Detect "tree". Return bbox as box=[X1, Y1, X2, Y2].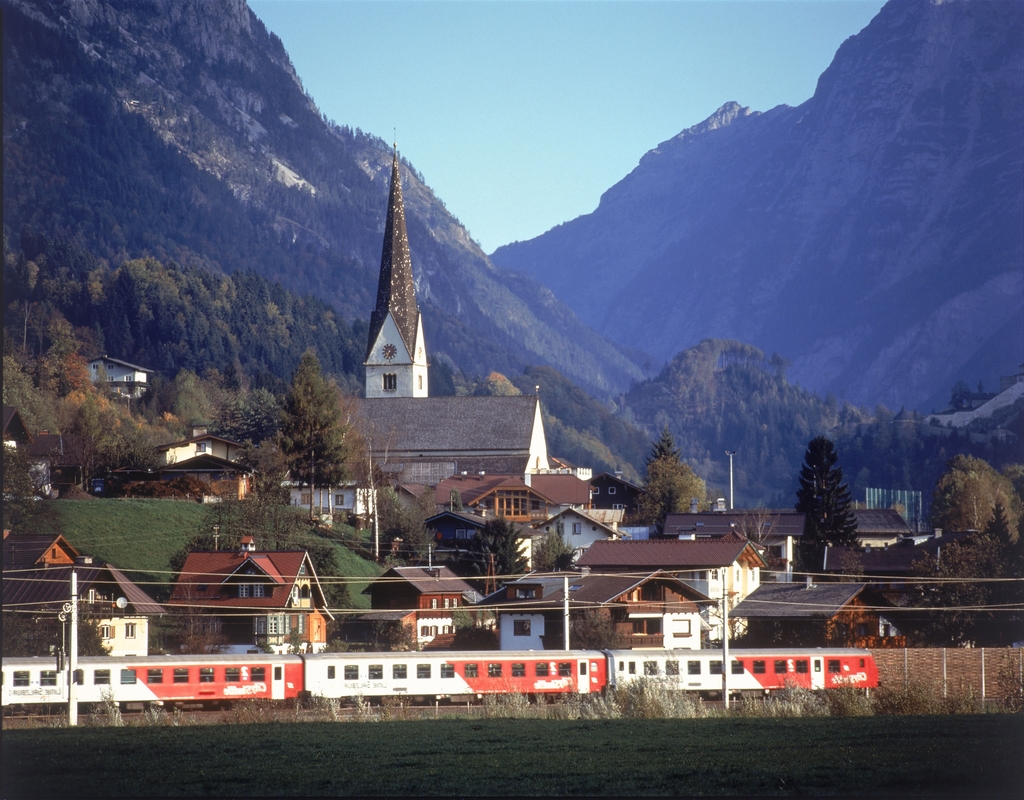
box=[360, 614, 437, 664].
